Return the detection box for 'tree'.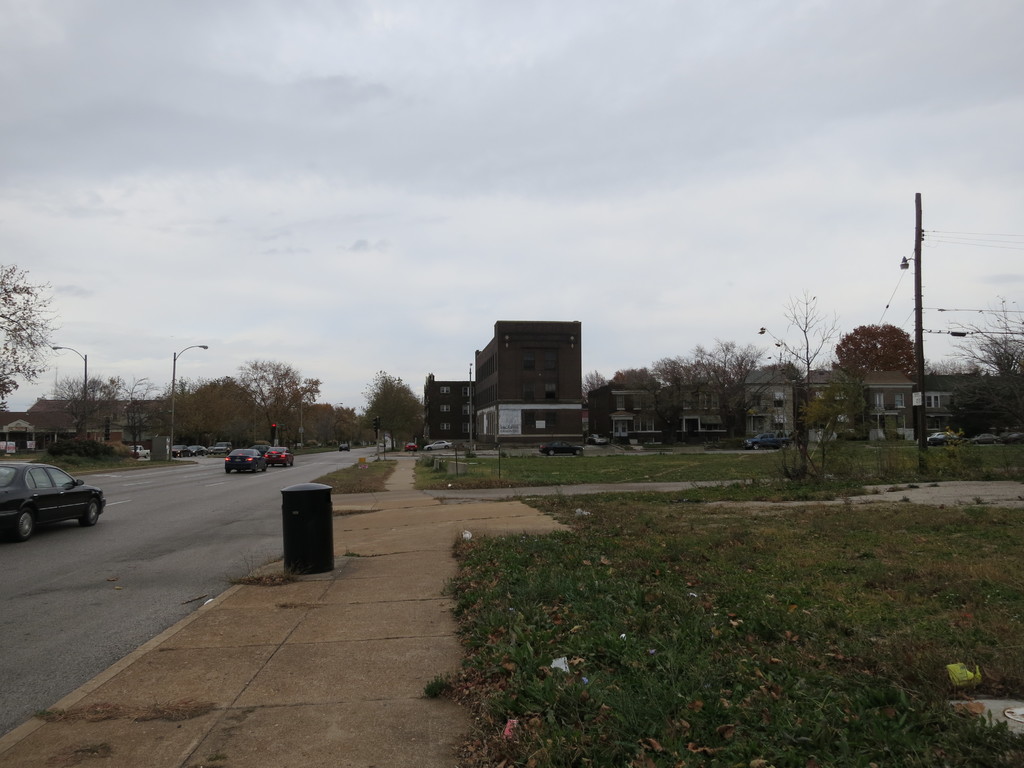
bbox=[837, 317, 934, 389].
